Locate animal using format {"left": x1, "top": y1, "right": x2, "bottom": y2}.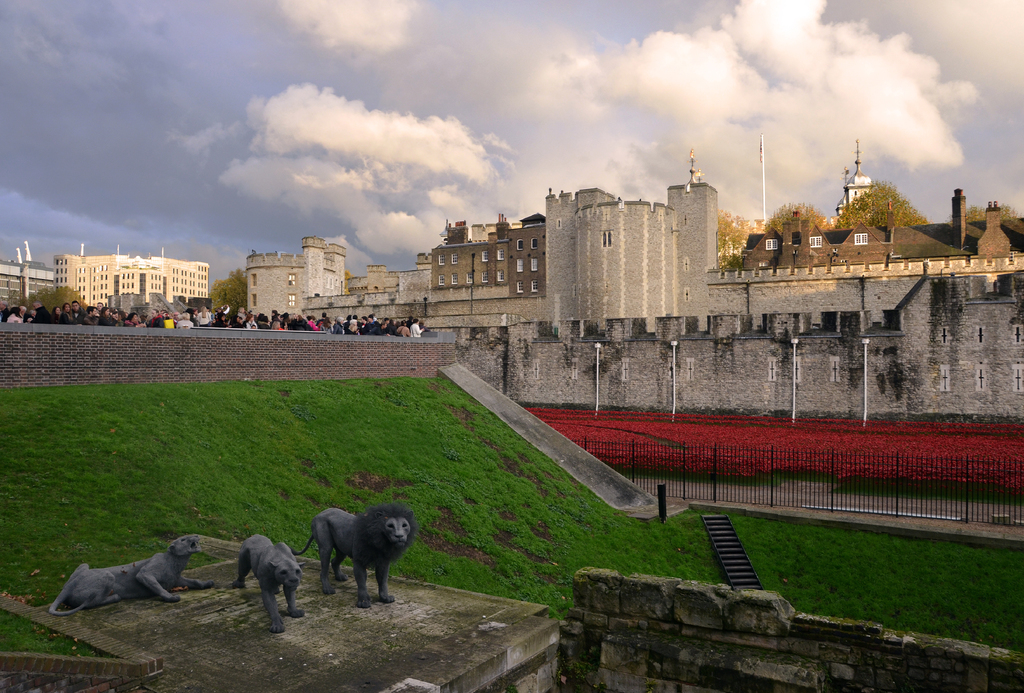
{"left": 235, "top": 539, "right": 300, "bottom": 634}.
